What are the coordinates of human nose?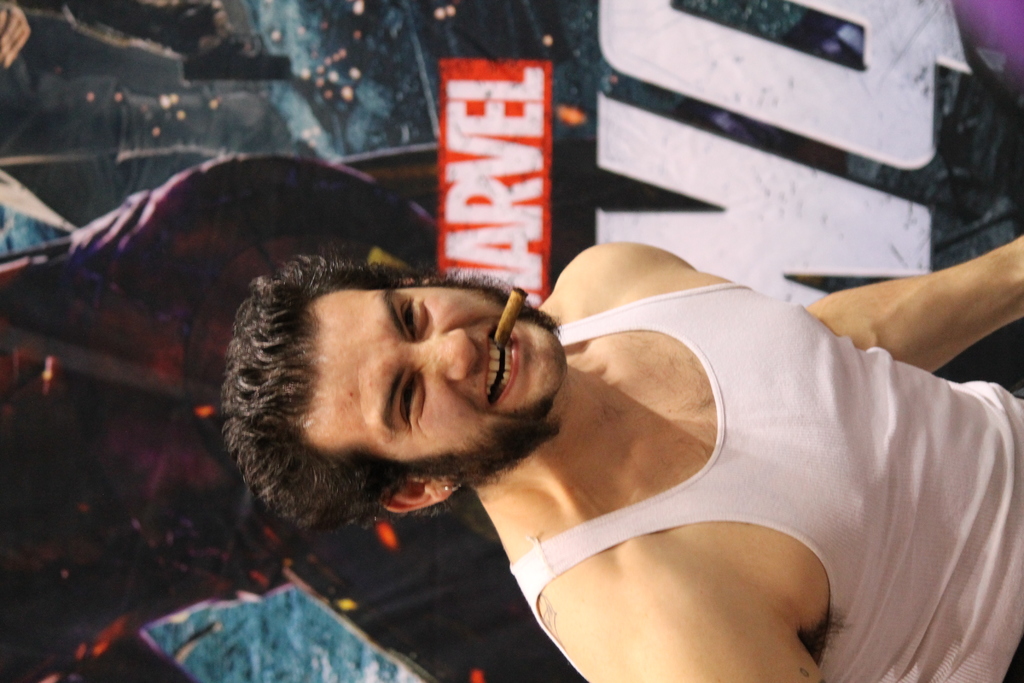
(left=408, top=325, right=480, bottom=383).
